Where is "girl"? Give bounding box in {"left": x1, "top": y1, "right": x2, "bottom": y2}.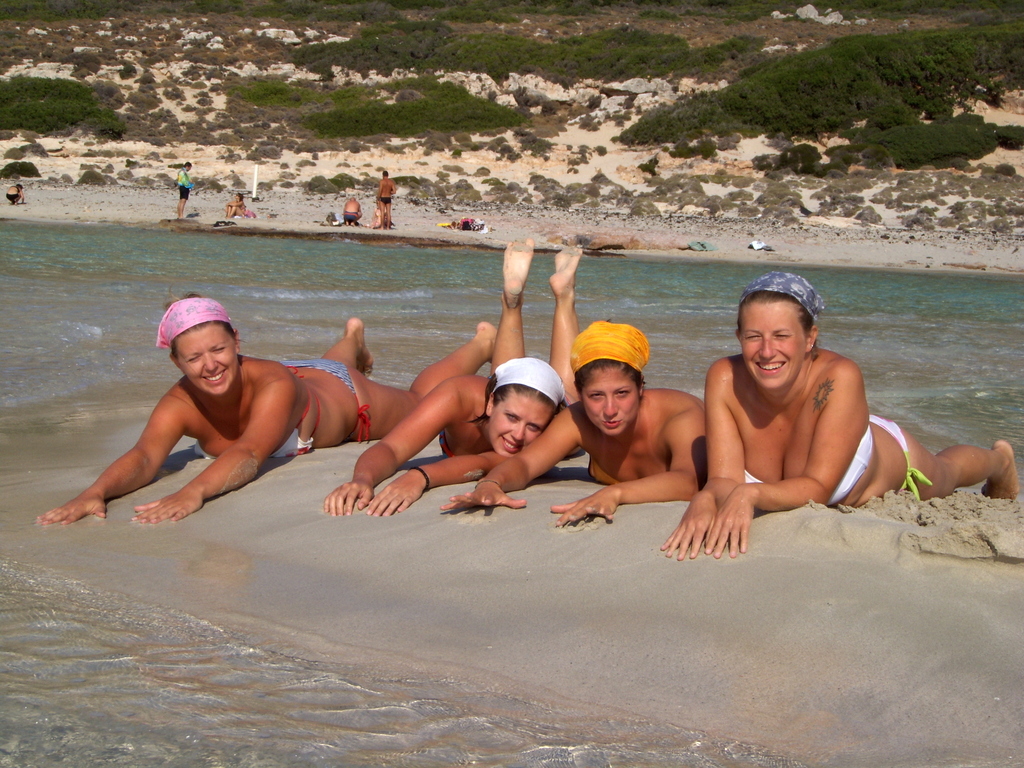
{"left": 323, "top": 237, "right": 586, "bottom": 520}.
